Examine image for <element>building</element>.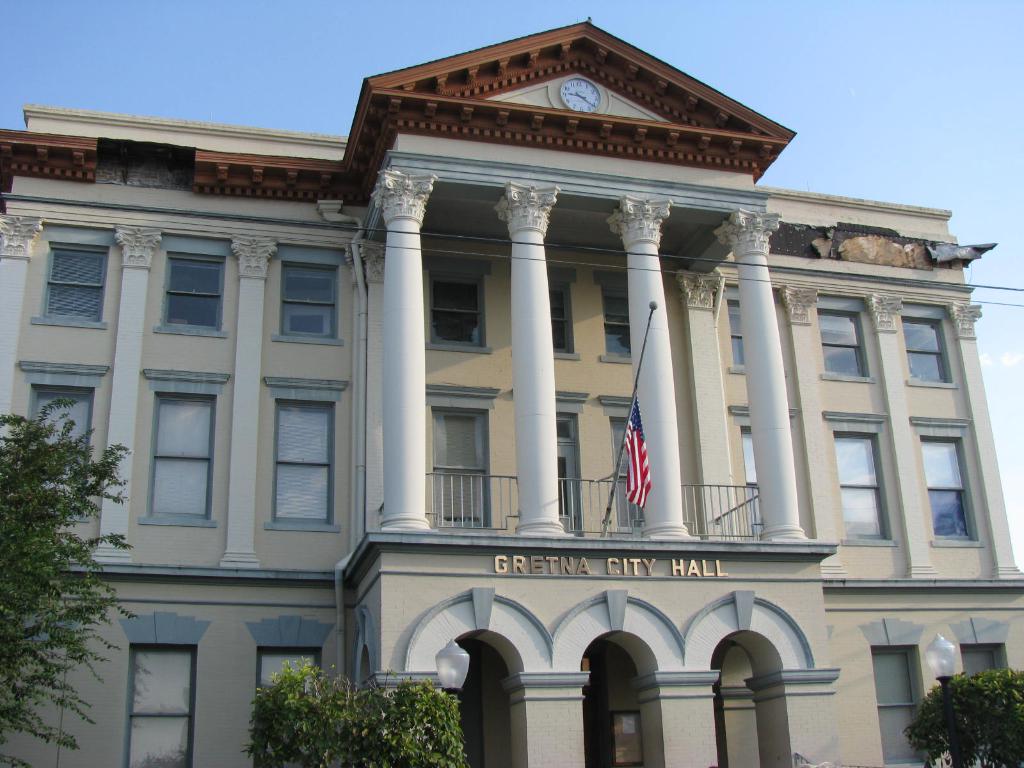
Examination result: 0, 16, 1023, 767.
